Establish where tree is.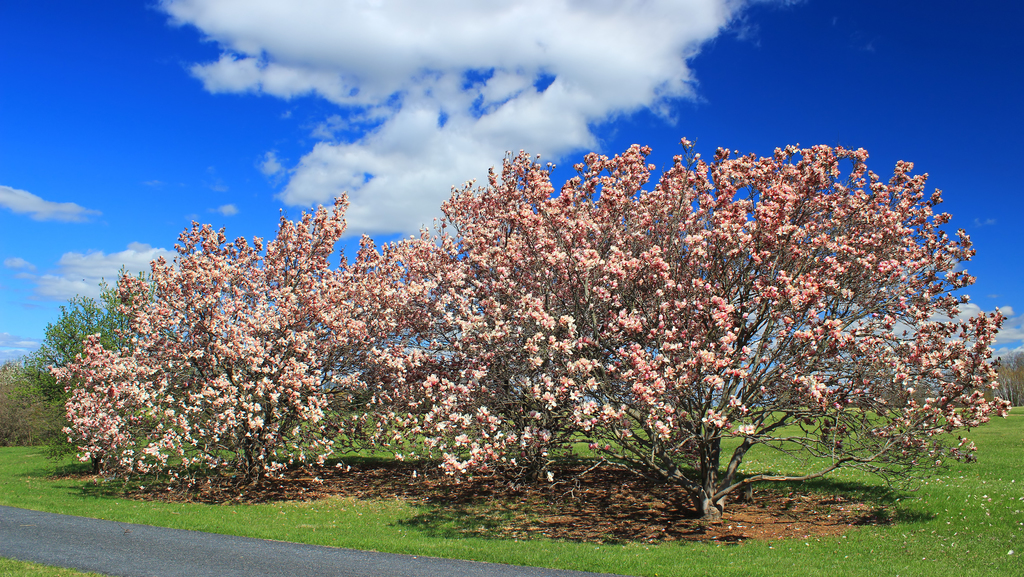
Established at left=989, top=347, right=1023, bottom=409.
